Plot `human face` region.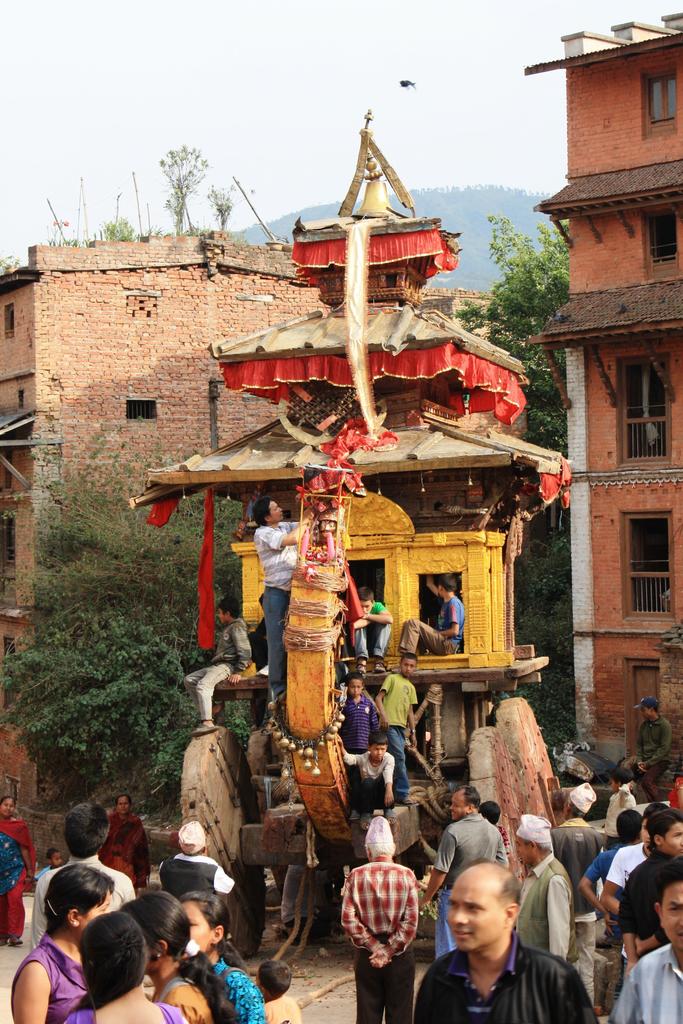
Plotted at left=660, top=824, right=682, bottom=855.
